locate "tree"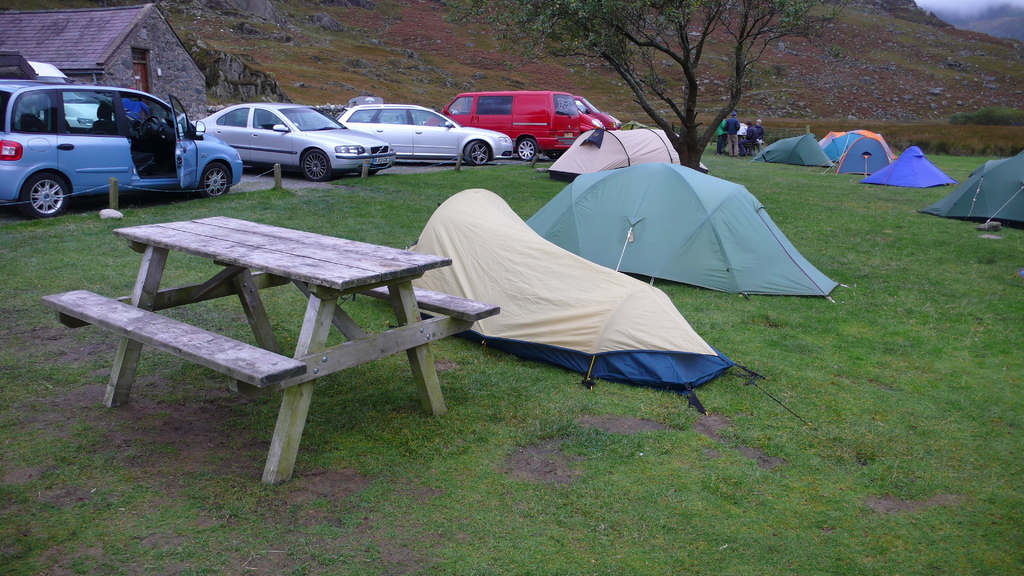
446/0/842/169
